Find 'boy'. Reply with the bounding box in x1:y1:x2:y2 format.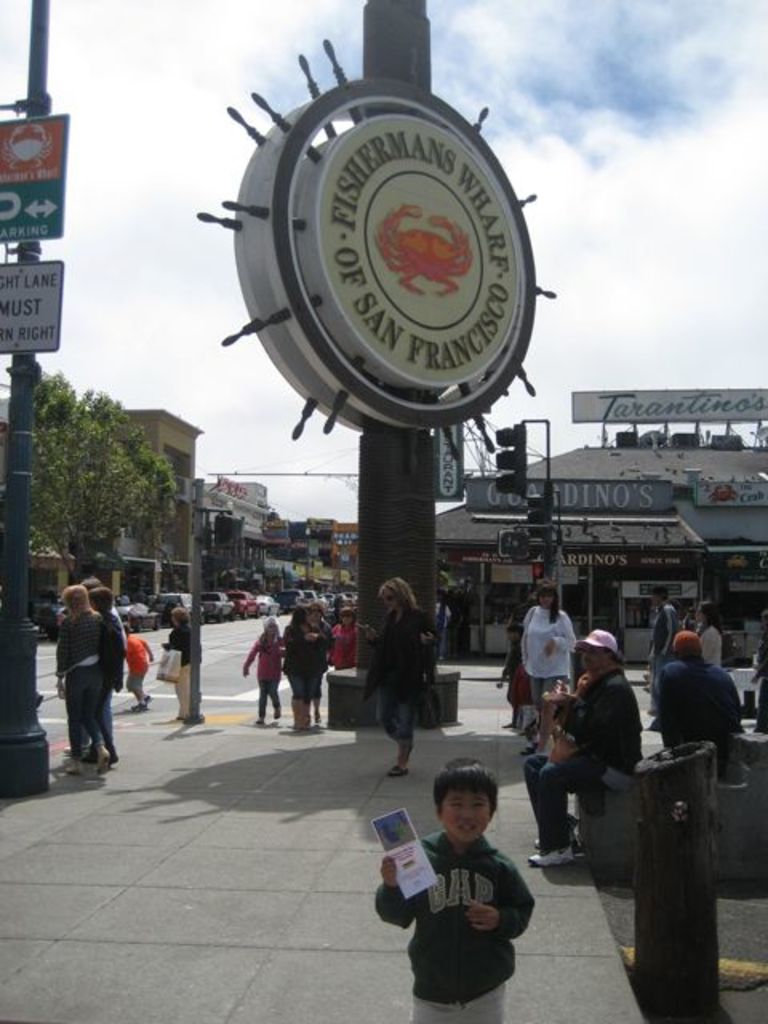
374:746:544:1022.
